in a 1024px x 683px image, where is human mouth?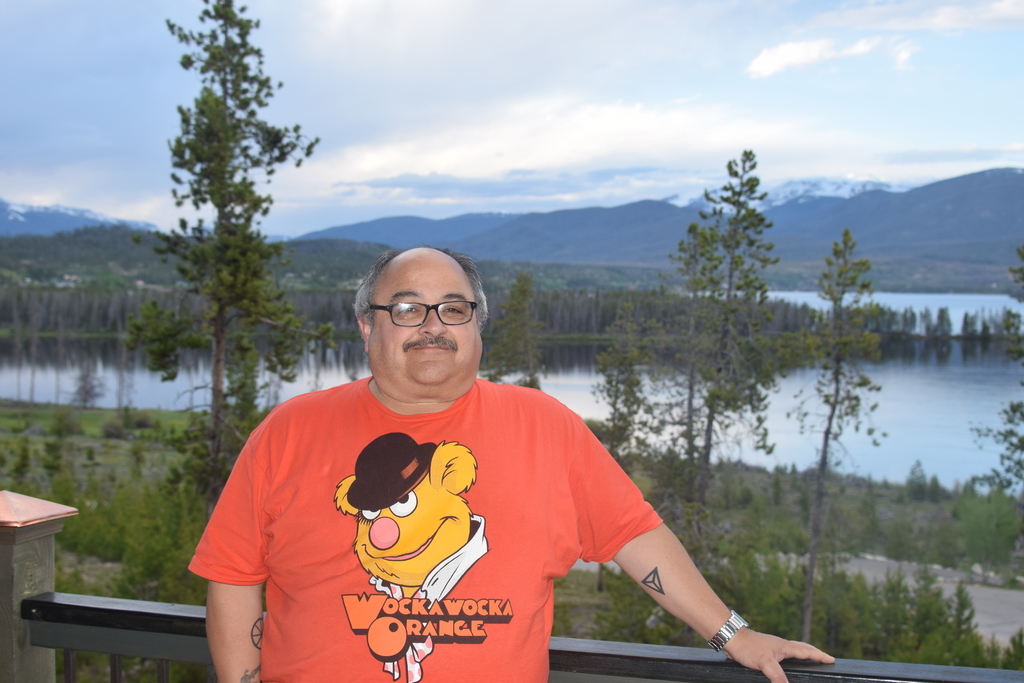
x1=409 y1=338 x2=456 y2=357.
